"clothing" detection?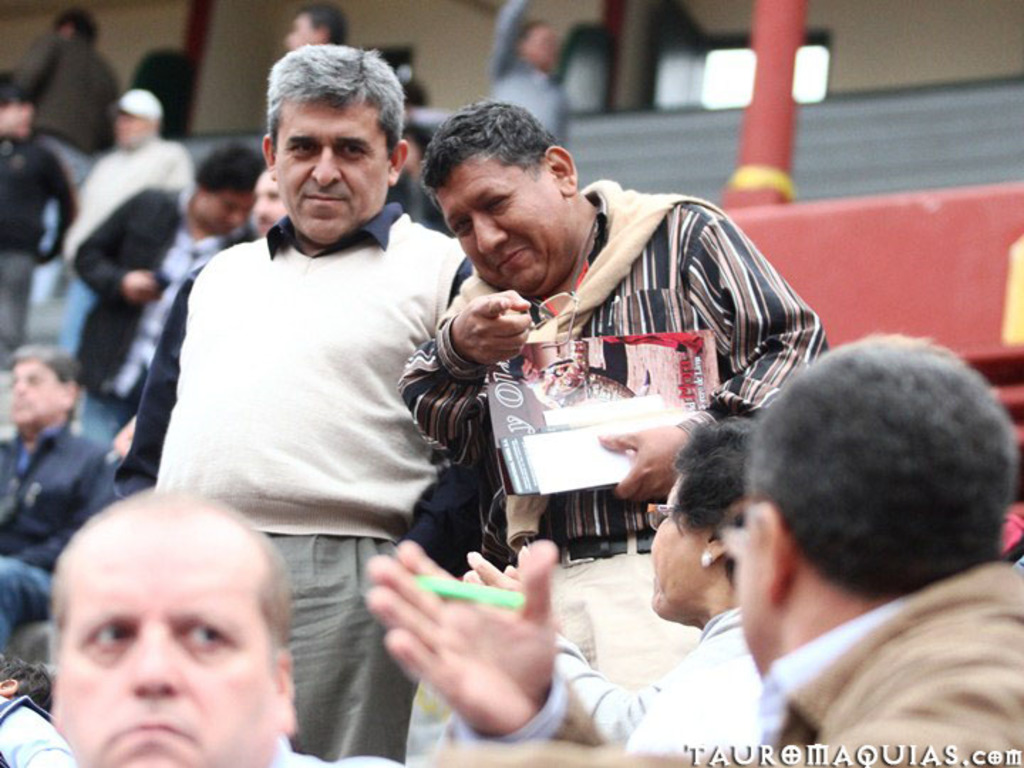
{"x1": 486, "y1": 0, "x2": 573, "y2": 155}
